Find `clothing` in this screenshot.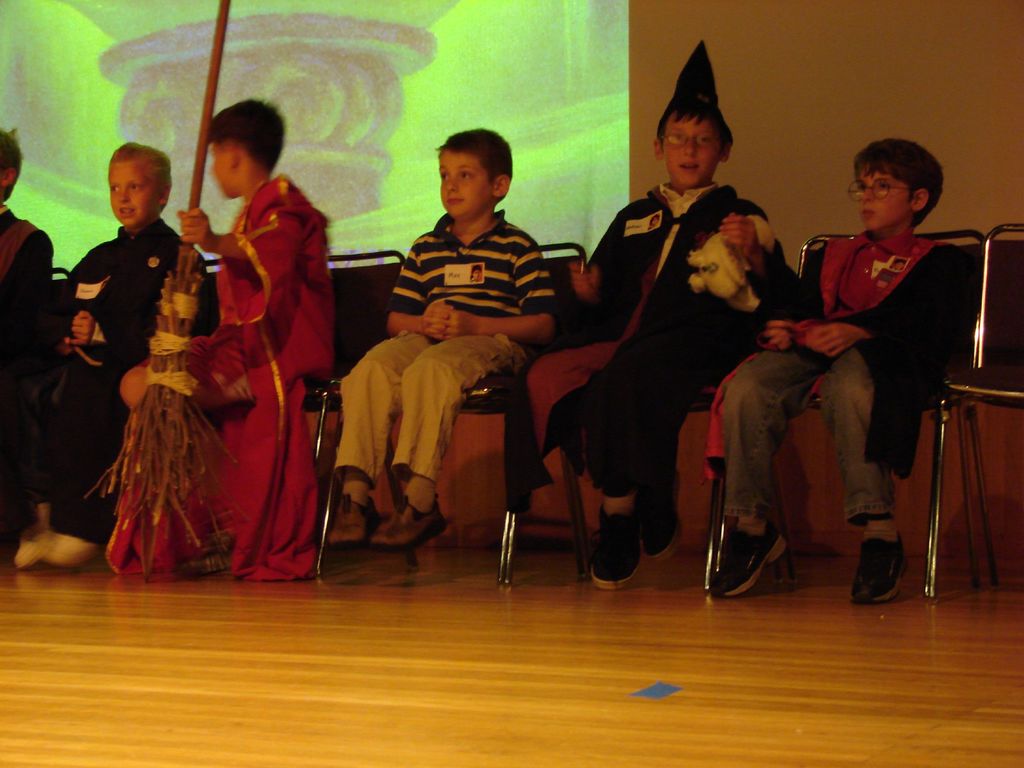
The bounding box for `clothing` is box=[715, 228, 991, 515].
